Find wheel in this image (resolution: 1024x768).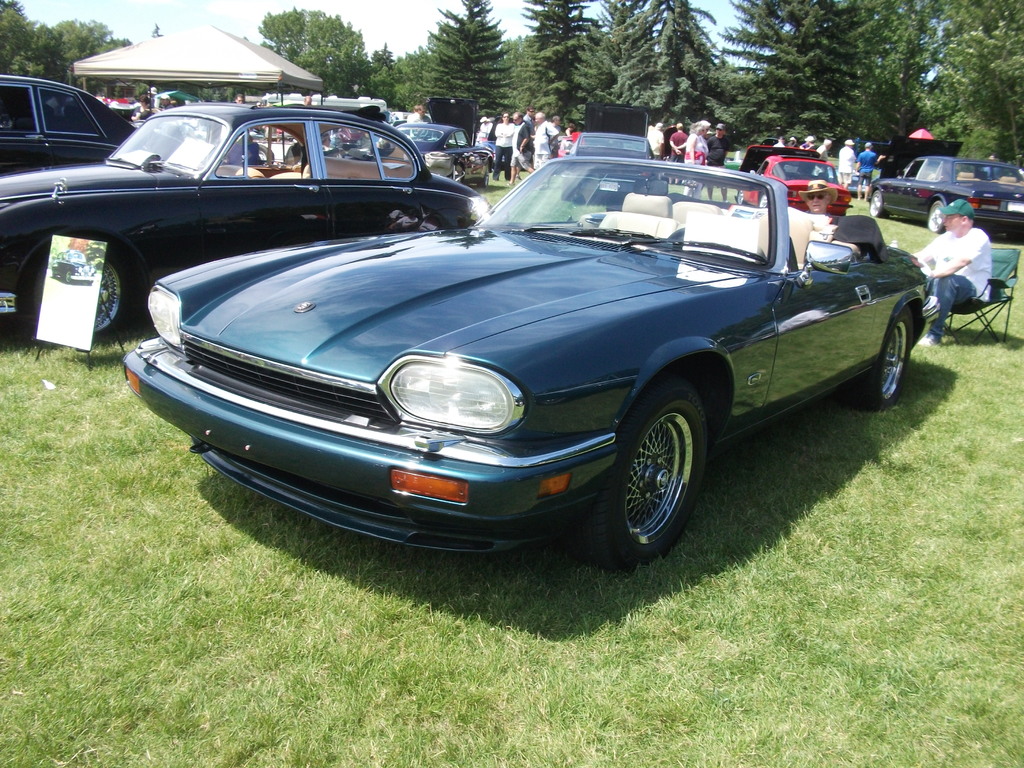
[33, 253, 125, 341].
